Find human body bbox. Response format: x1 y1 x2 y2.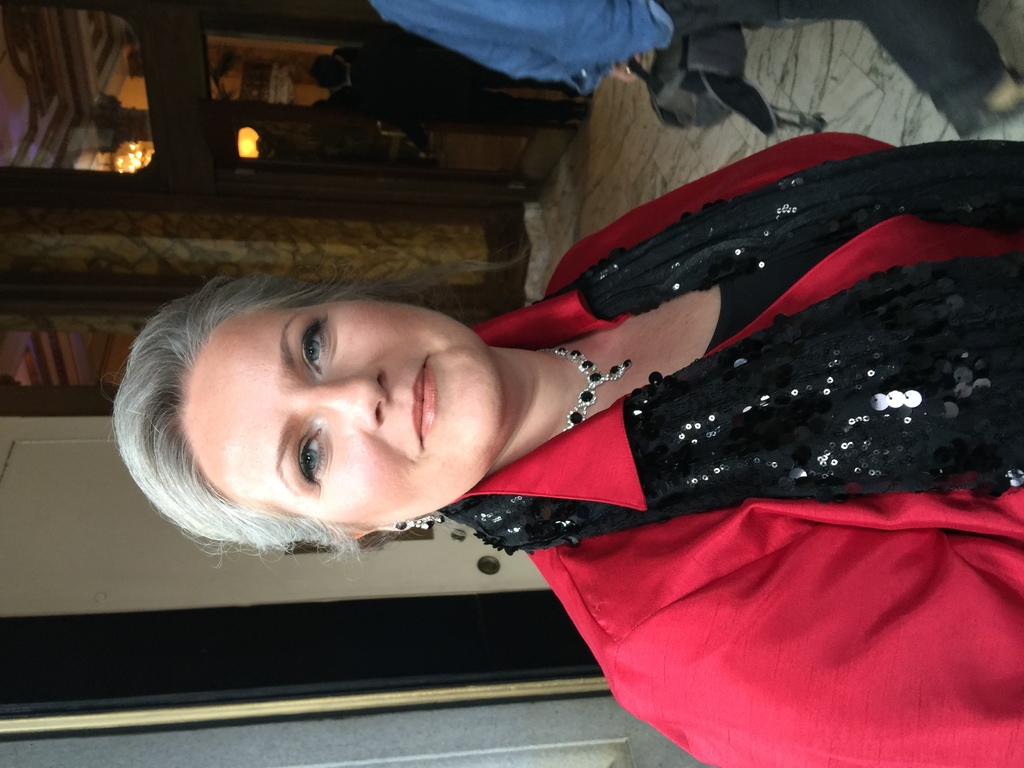
364 0 1023 136.
